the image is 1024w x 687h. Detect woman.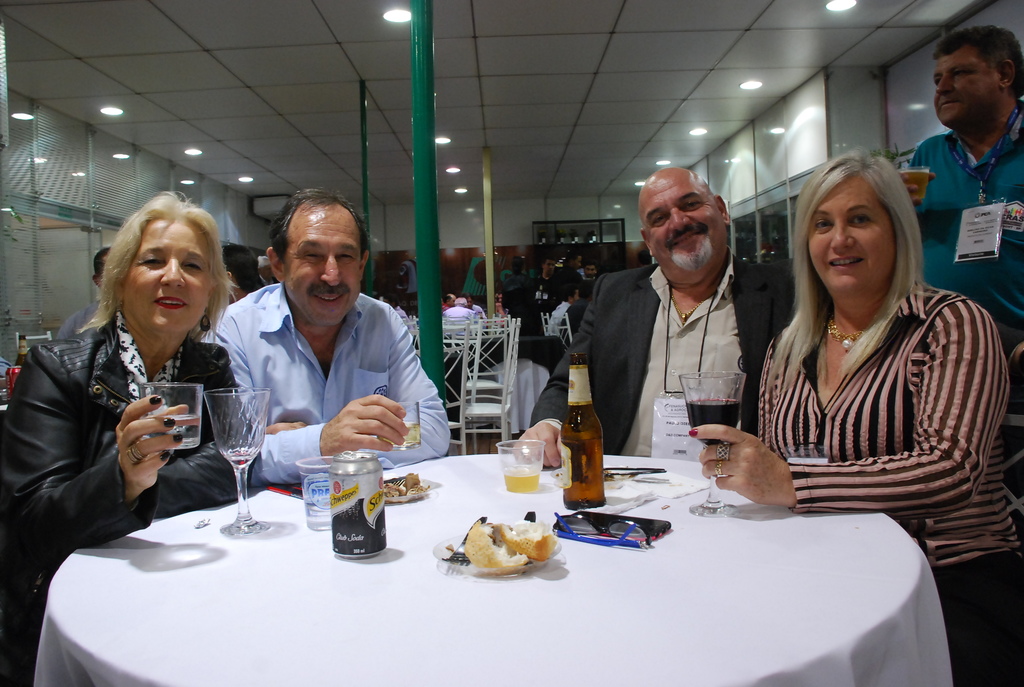
Detection: left=688, top=146, right=1023, bottom=686.
